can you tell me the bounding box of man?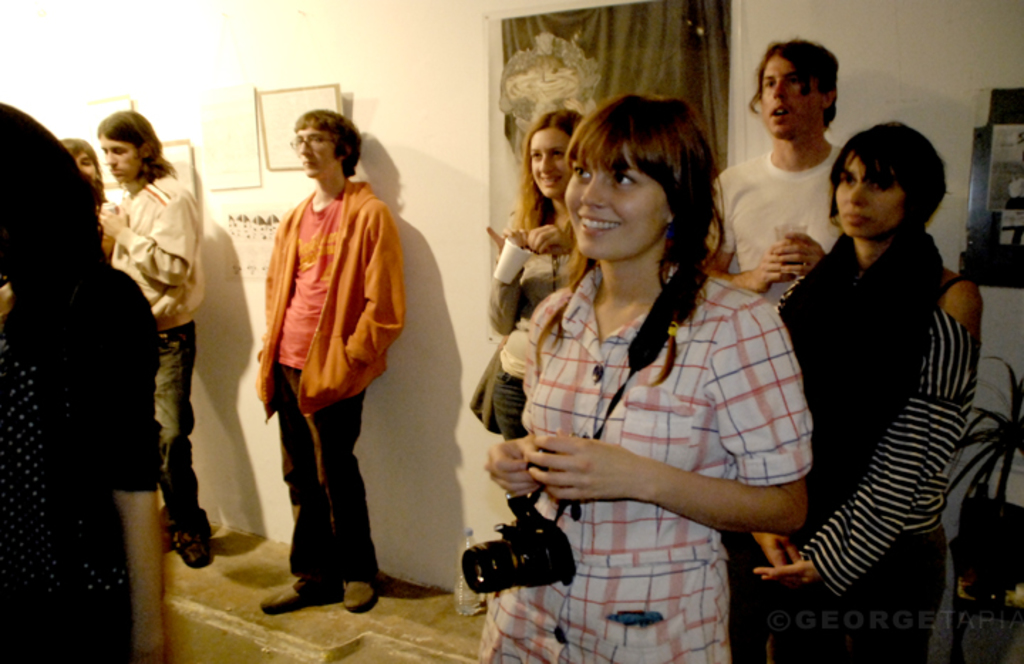
<bbox>704, 36, 858, 313</bbox>.
